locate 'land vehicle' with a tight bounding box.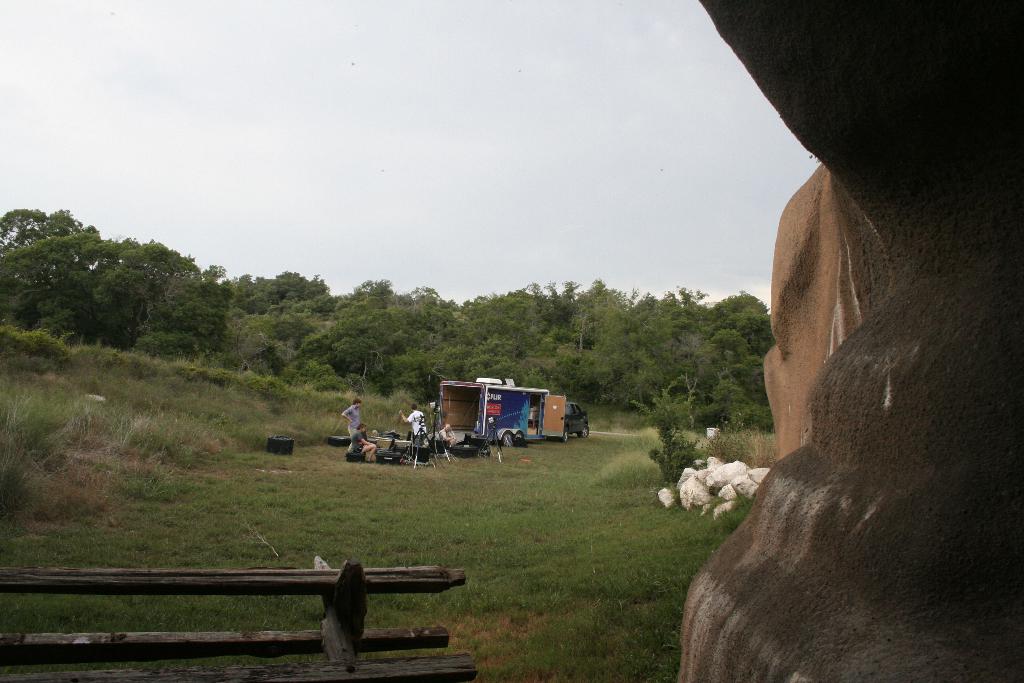
[left=564, top=402, right=591, bottom=443].
